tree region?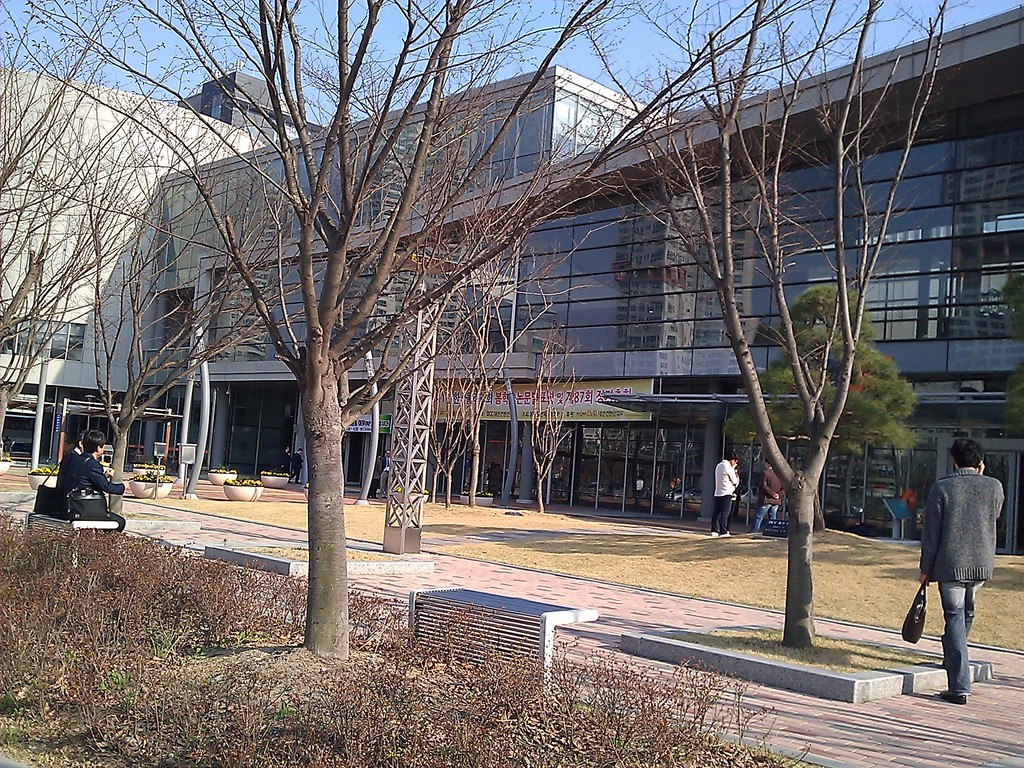
l=723, t=285, r=916, b=461
